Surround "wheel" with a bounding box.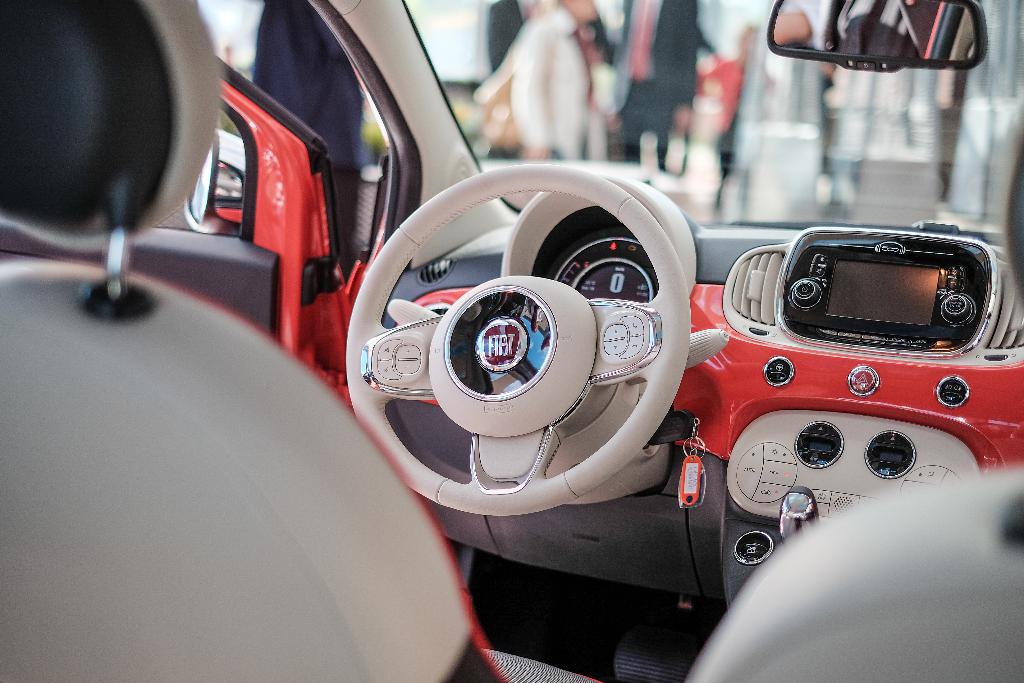
l=341, t=160, r=698, b=525.
